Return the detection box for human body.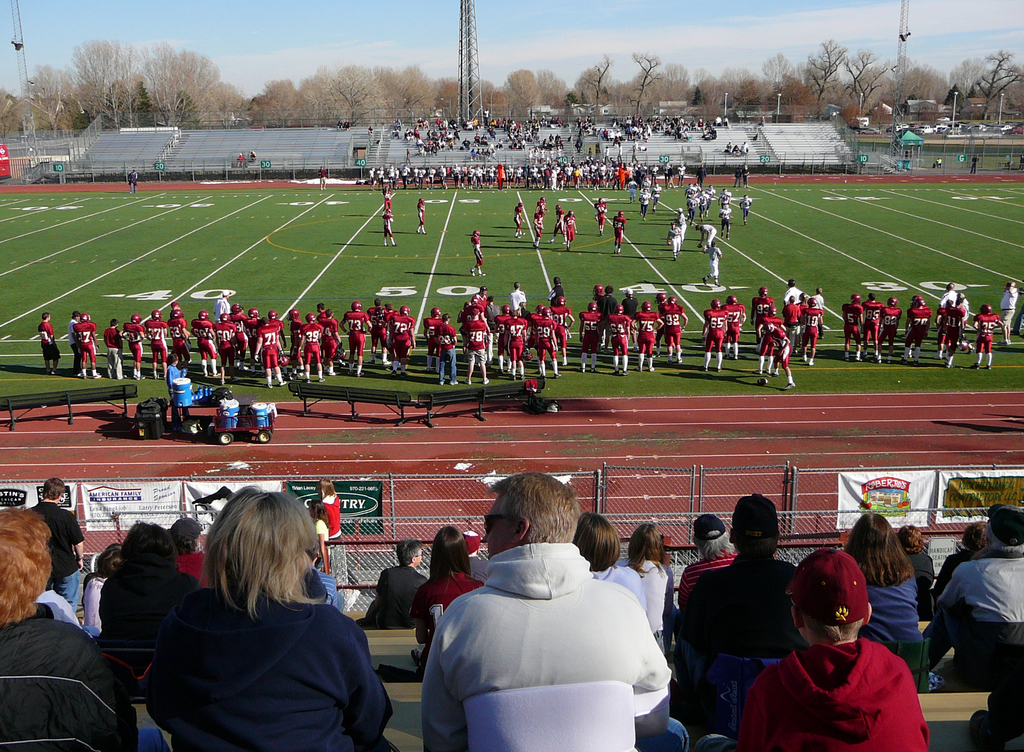
{"x1": 257, "y1": 310, "x2": 283, "y2": 391}.
